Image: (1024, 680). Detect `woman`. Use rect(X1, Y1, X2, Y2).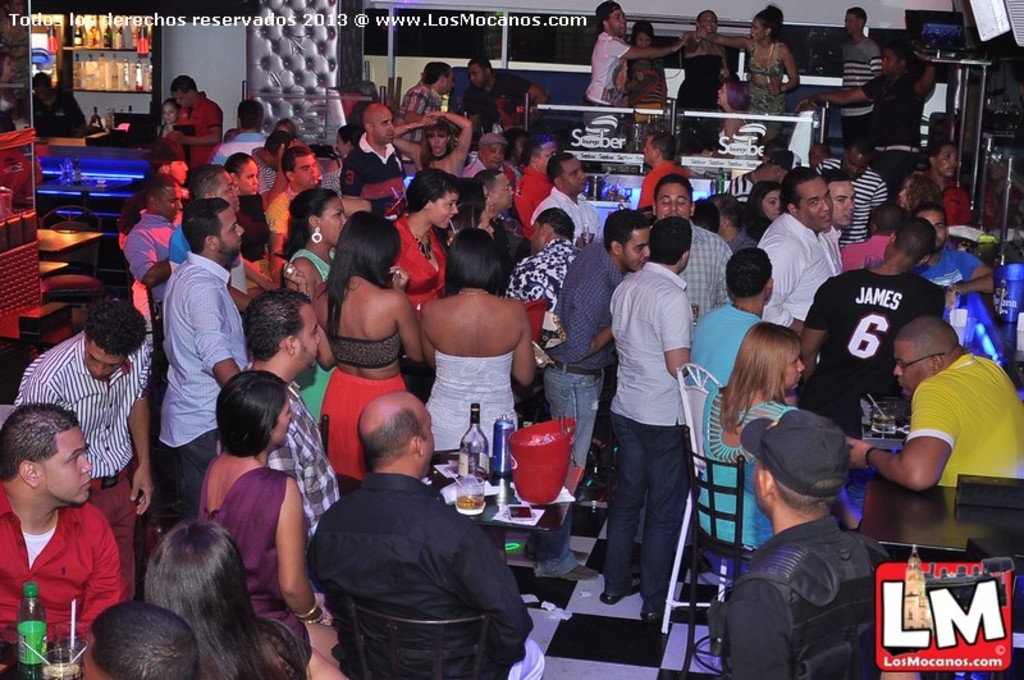
rect(392, 111, 475, 178).
